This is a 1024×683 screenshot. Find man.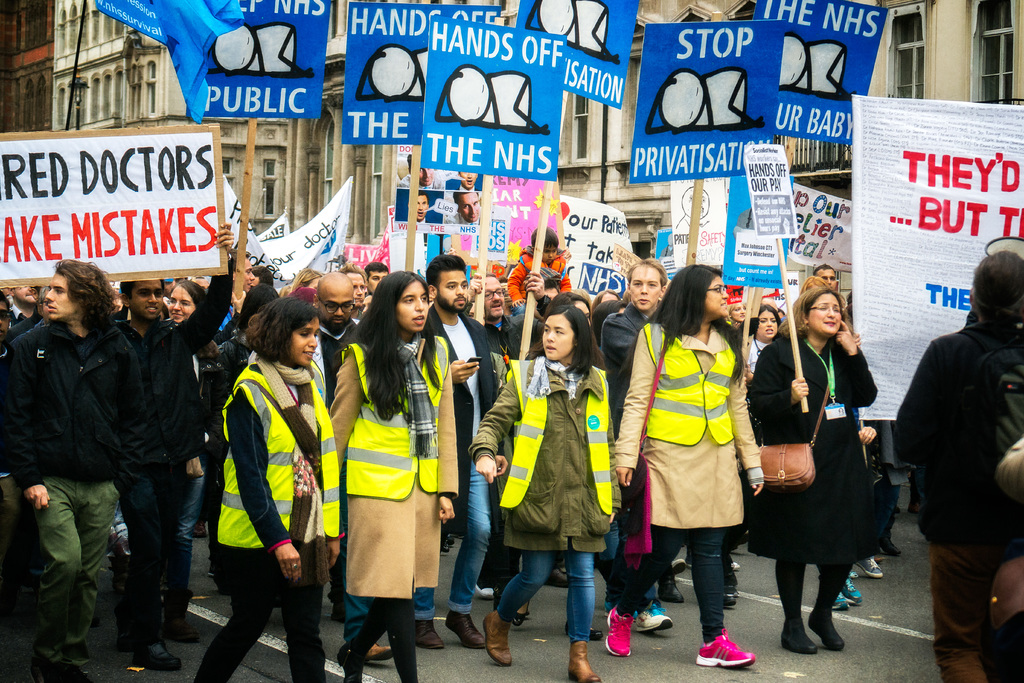
Bounding box: 298,270,404,662.
